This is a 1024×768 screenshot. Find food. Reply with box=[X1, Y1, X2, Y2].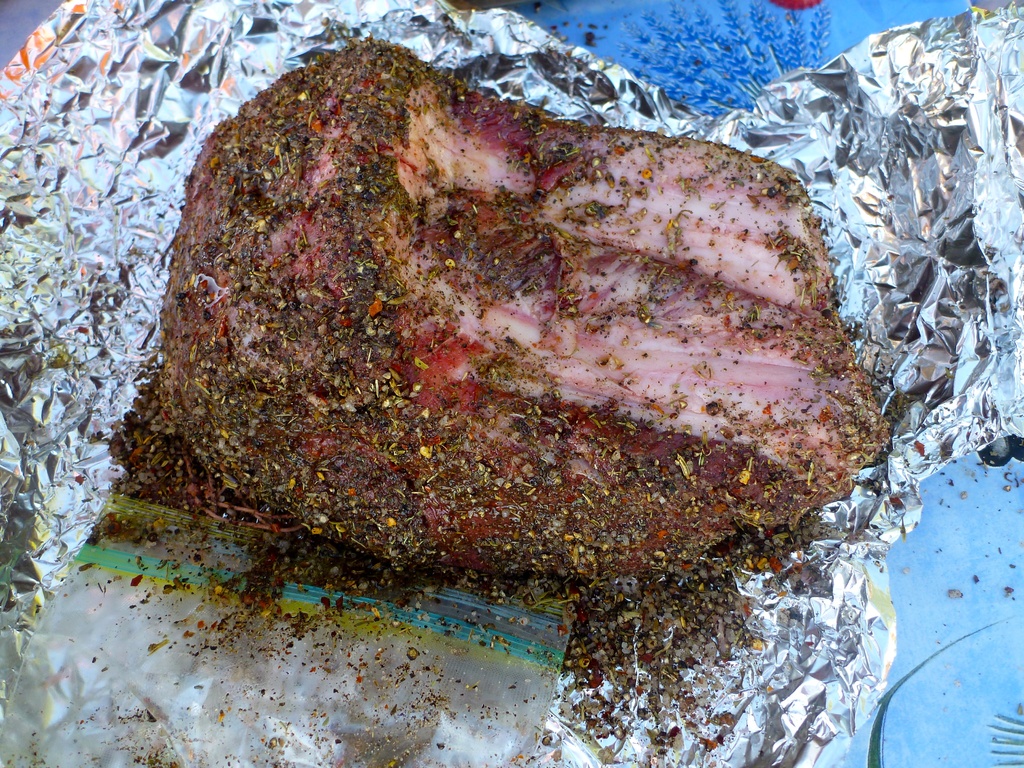
box=[87, 39, 890, 741].
